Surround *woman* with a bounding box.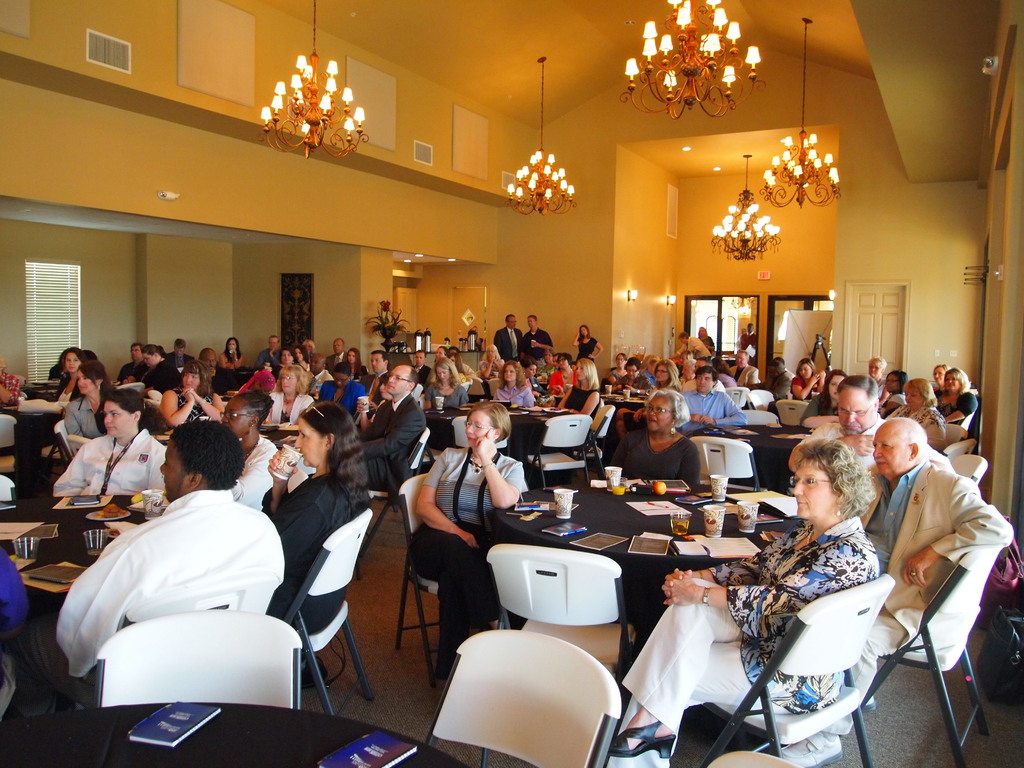
BBox(410, 357, 469, 404).
